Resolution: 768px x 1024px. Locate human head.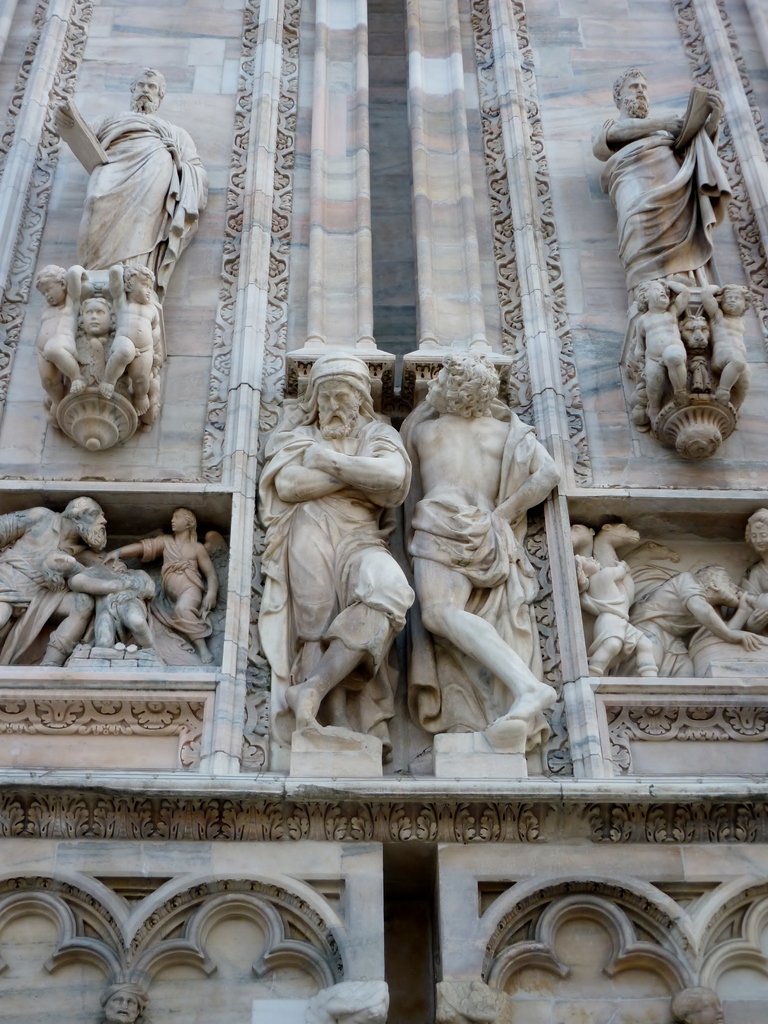
bbox(428, 355, 508, 417).
